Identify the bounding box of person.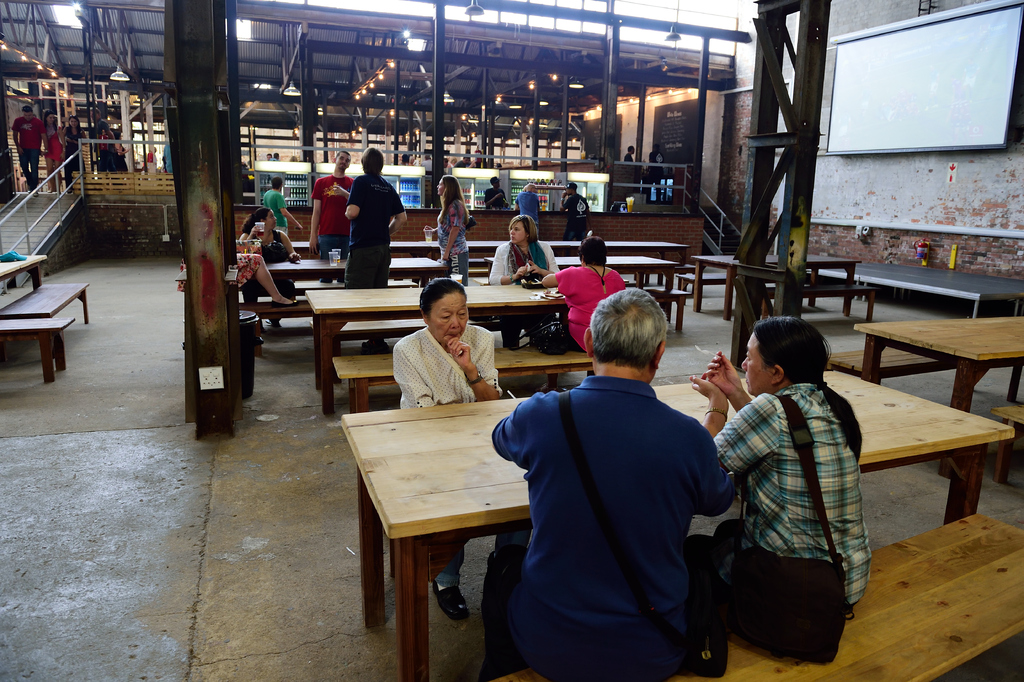
box(42, 104, 72, 184).
